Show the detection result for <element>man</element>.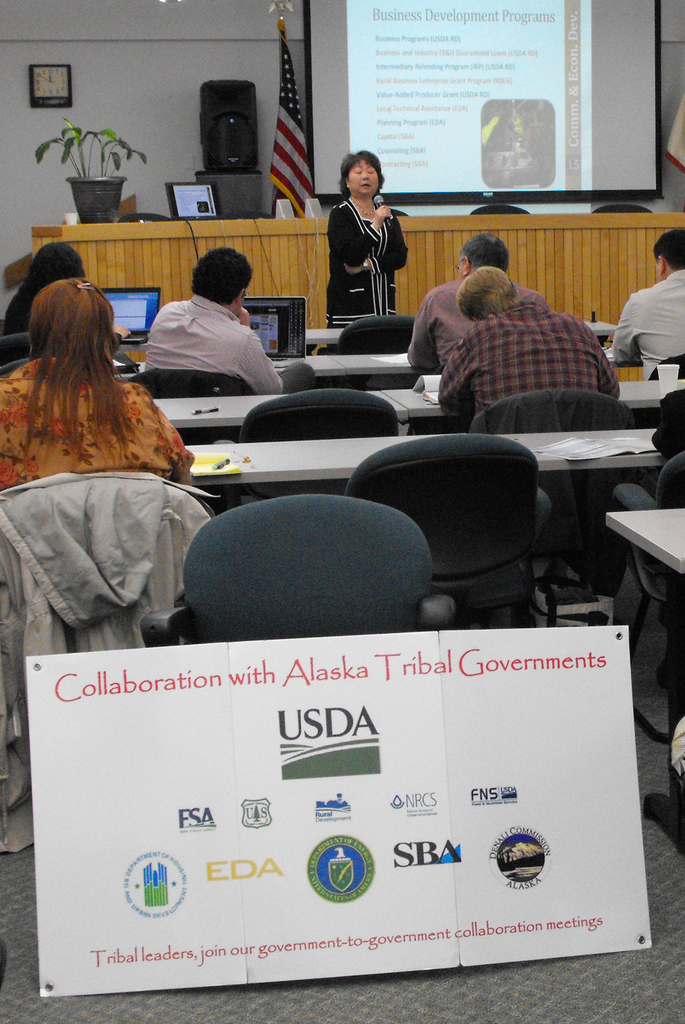
<box>410,234,551,376</box>.
